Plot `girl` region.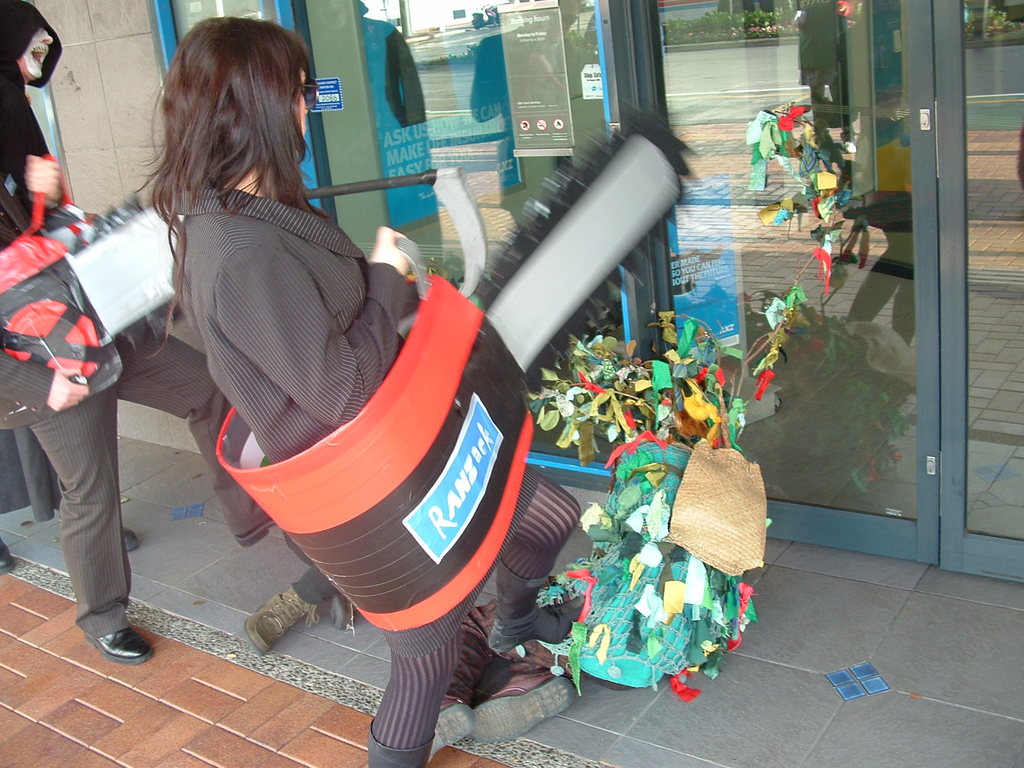
Plotted at 126/11/588/767.
